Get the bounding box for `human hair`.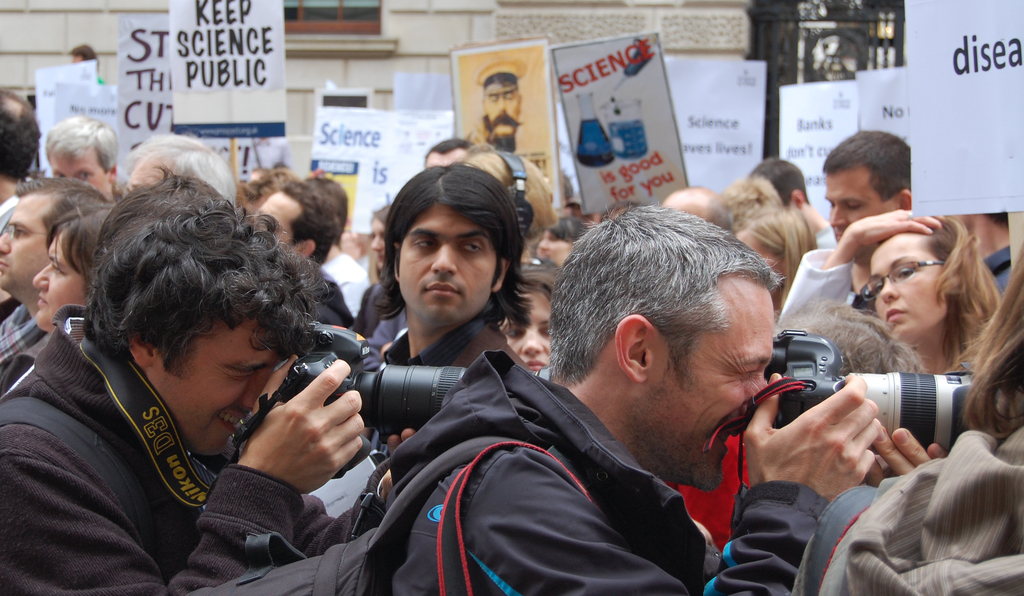
<region>780, 295, 931, 399</region>.
